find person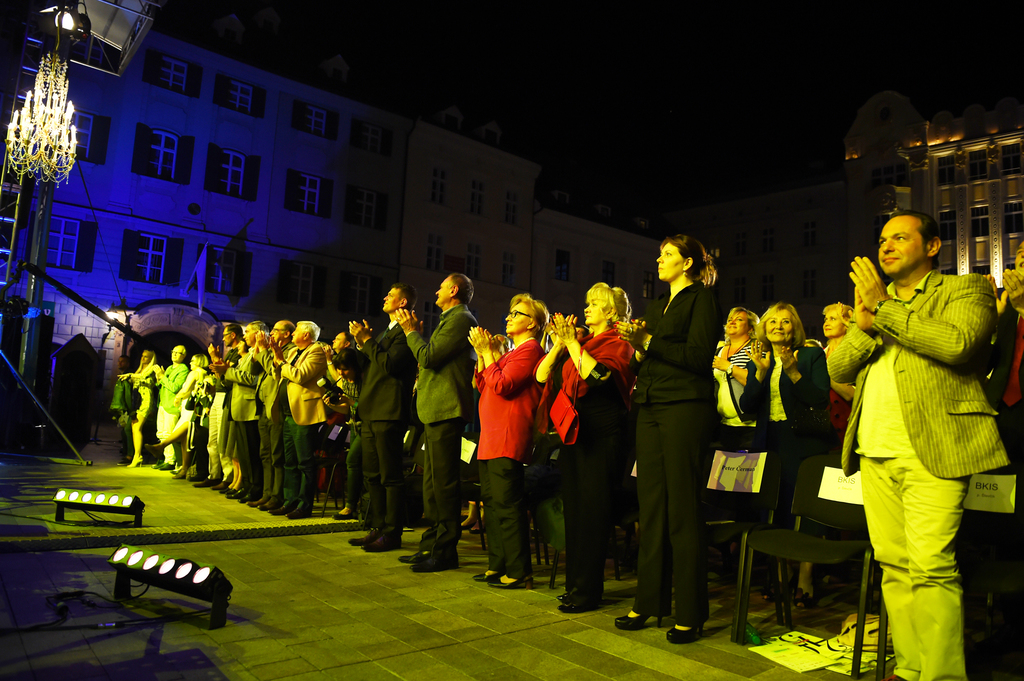
region(536, 279, 641, 618)
